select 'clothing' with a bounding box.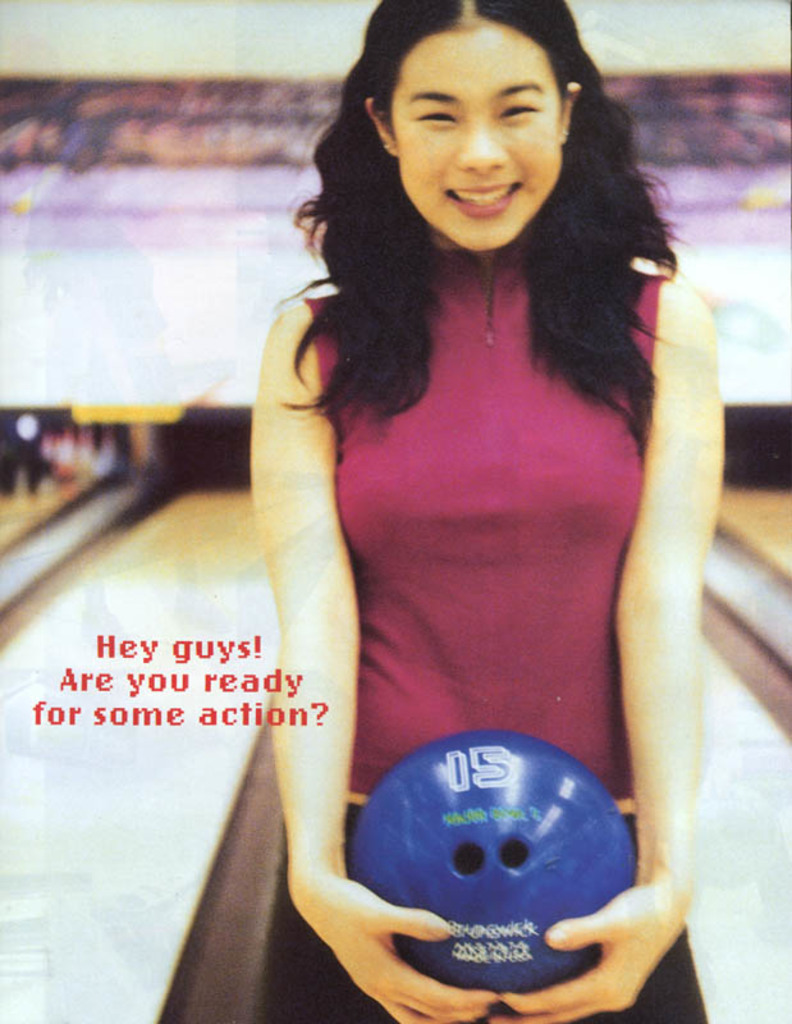
278,189,695,910.
